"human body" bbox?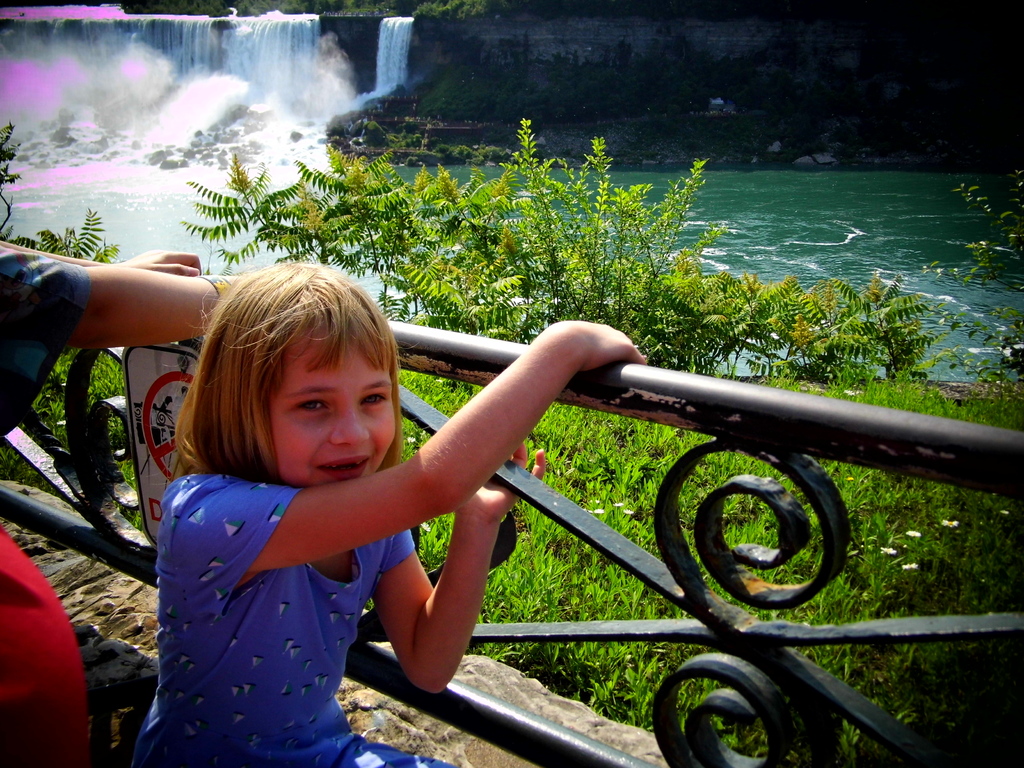
<box>95,234,620,756</box>
